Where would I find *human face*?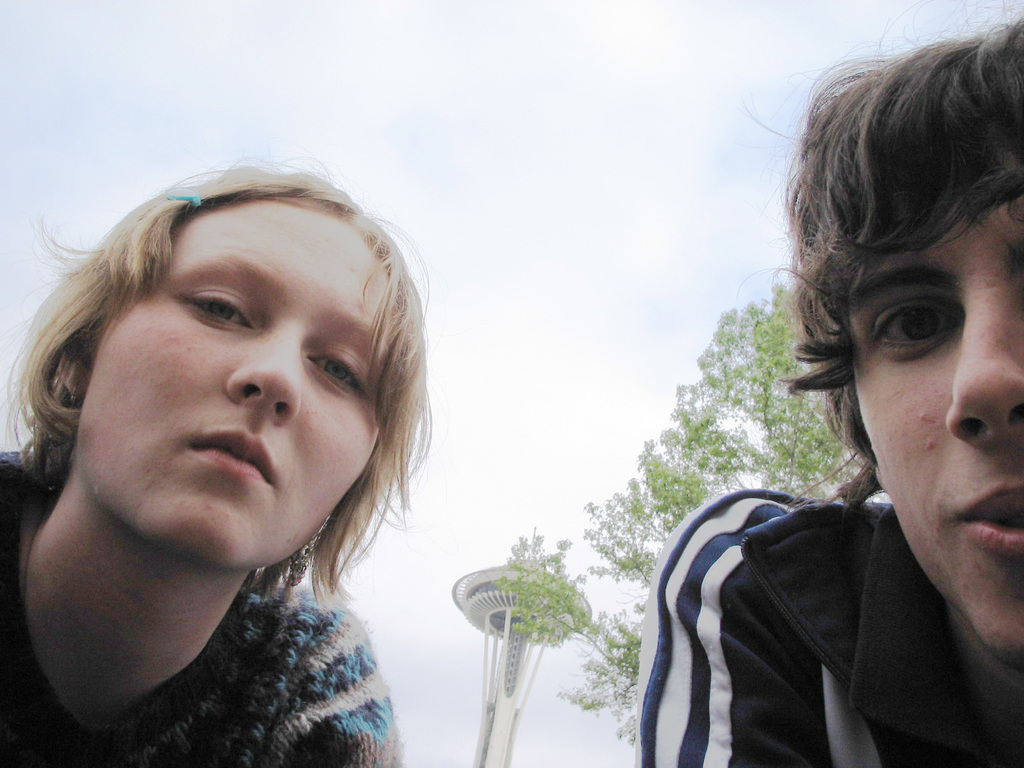
At l=67, t=197, r=389, b=579.
